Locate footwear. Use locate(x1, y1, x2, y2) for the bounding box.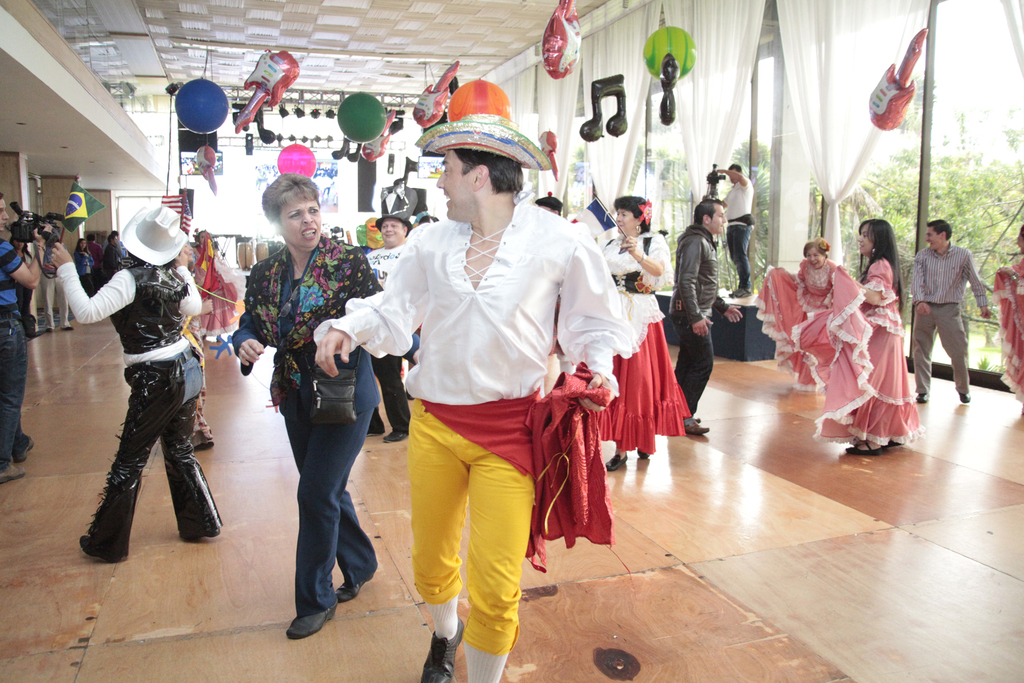
locate(916, 391, 929, 404).
